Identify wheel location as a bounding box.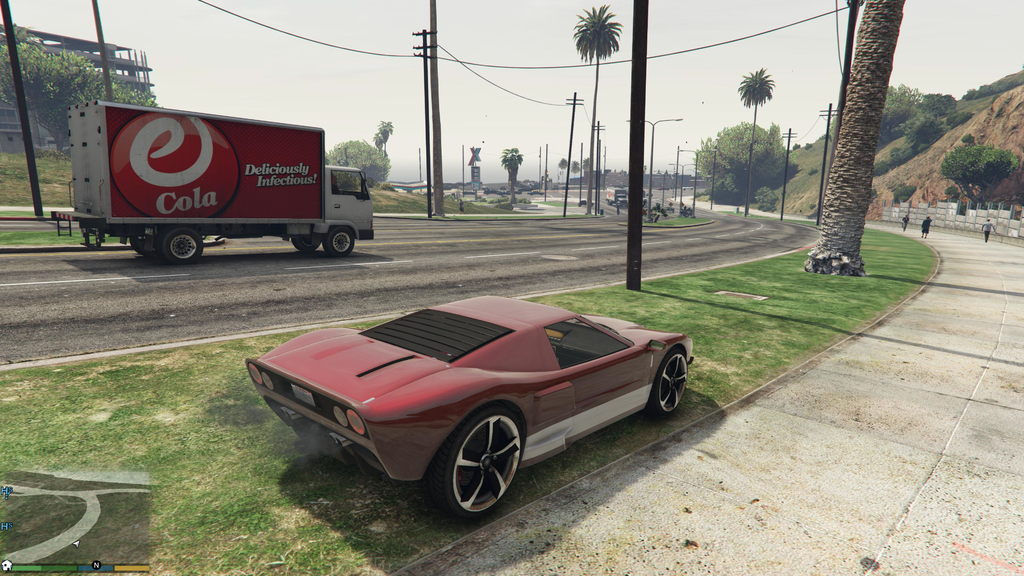
[x1=432, y1=424, x2=516, y2=507].
